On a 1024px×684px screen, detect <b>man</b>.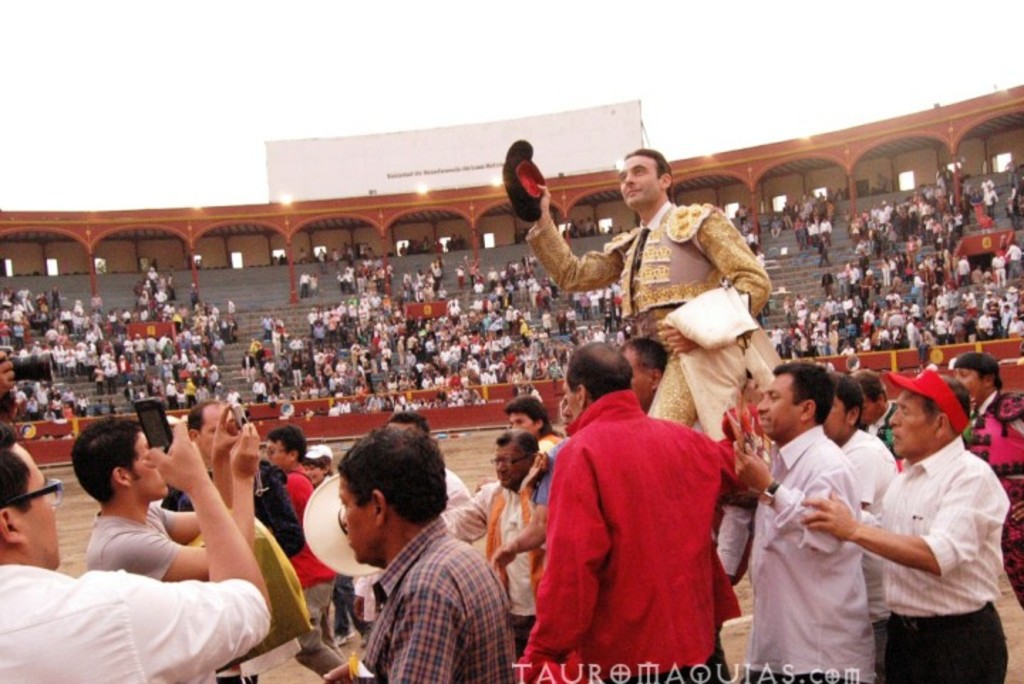
BBox(492, 395, 585, 572).
